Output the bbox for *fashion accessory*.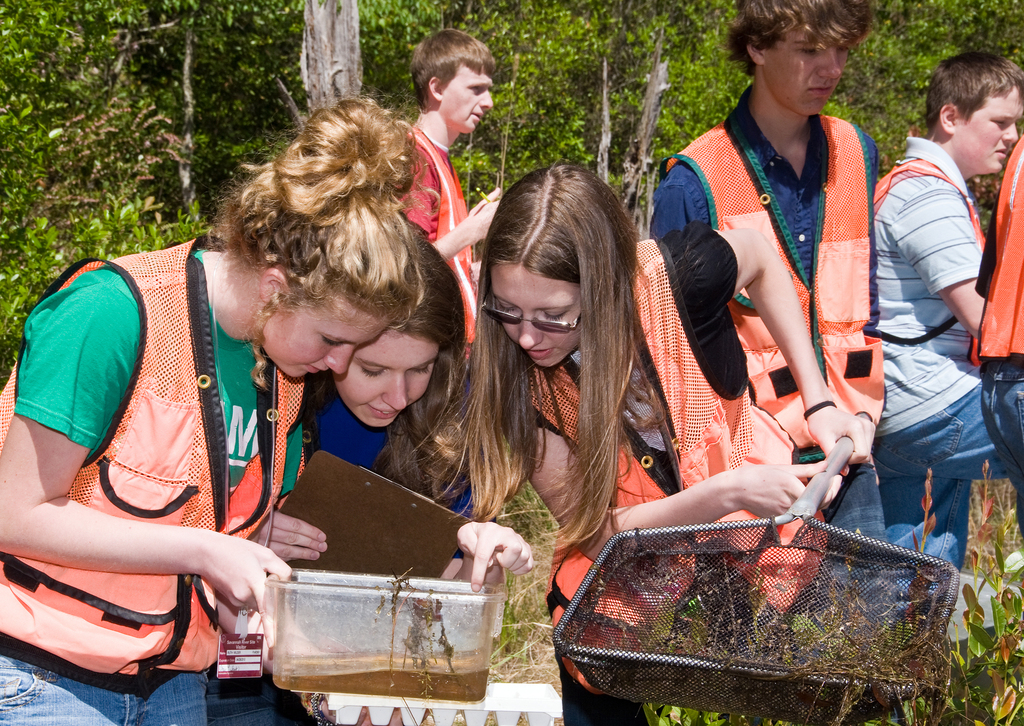
crop(481, 295, 579, 334).
